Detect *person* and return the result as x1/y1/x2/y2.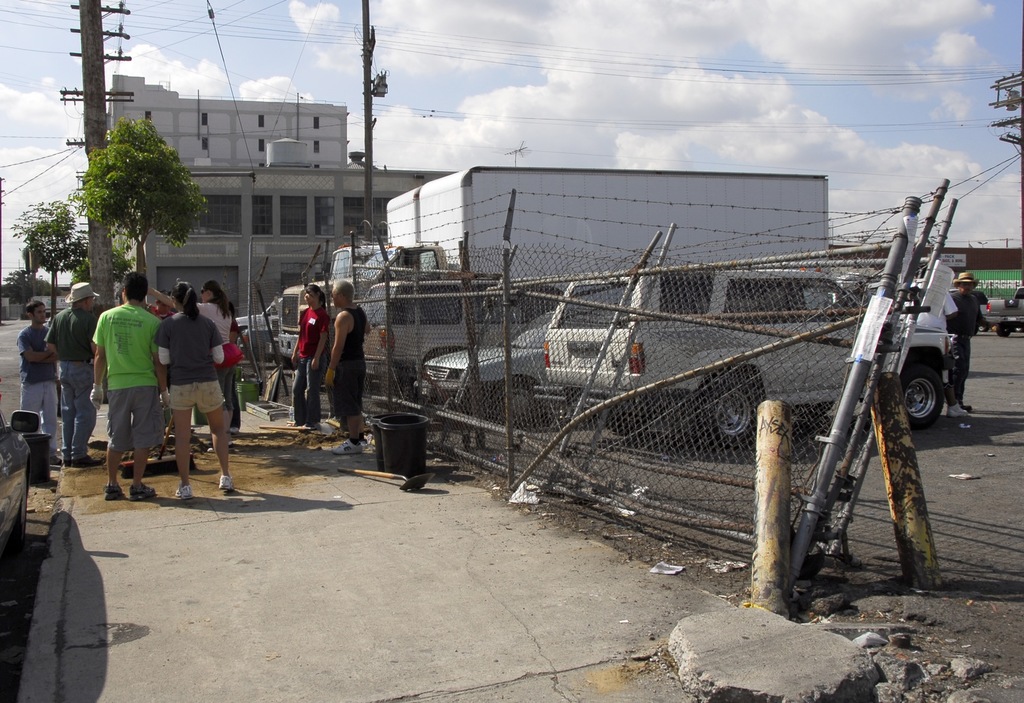
147/281/242/461.
